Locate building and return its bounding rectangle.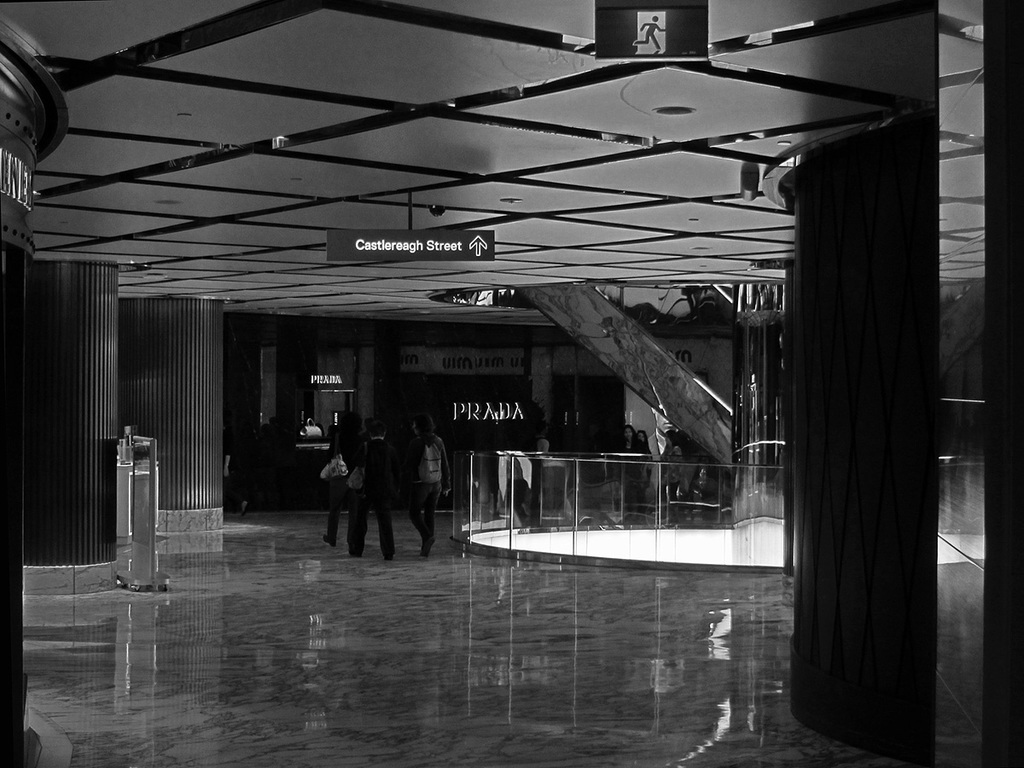
(0,0,1023,767).
